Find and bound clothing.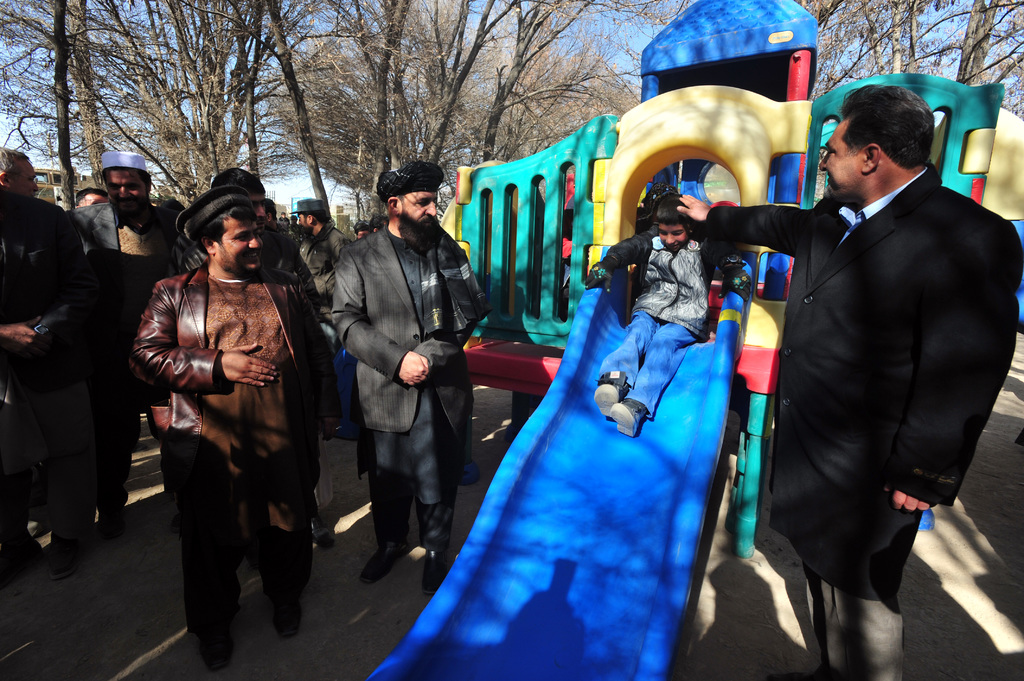
Bound: {"x1": 577, "y1": 220, "x2": 740, "y2": 417}.
